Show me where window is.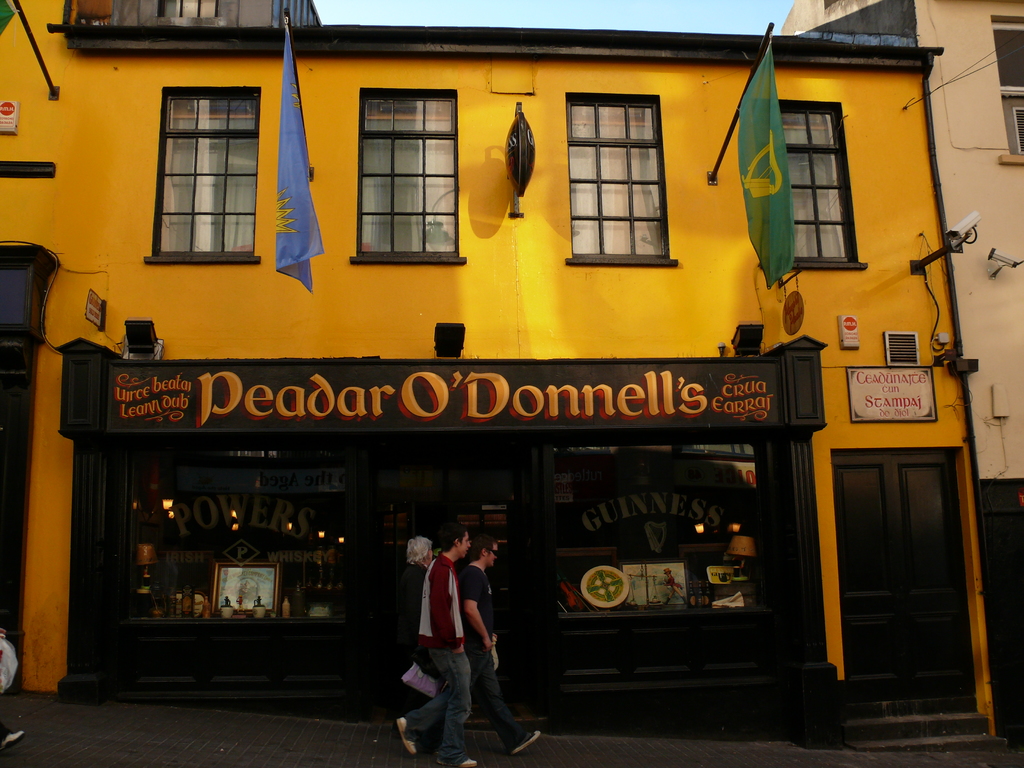
window is at bbox=(778, 92, 857, 262).
